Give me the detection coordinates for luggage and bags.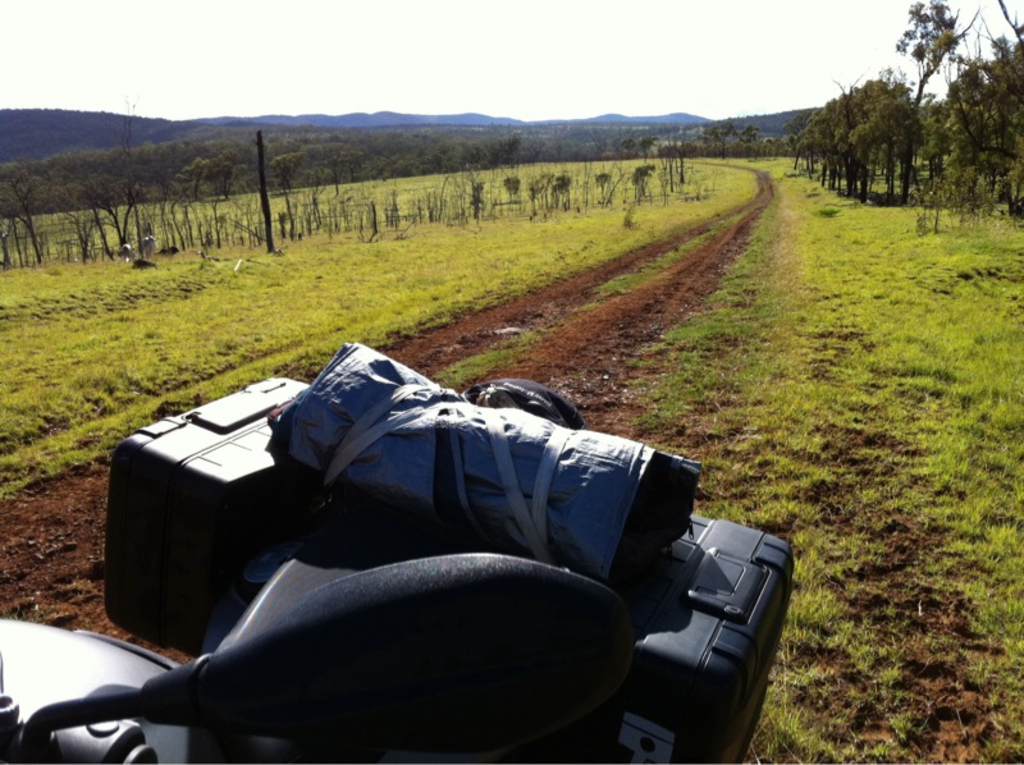
97:376:337:650.
